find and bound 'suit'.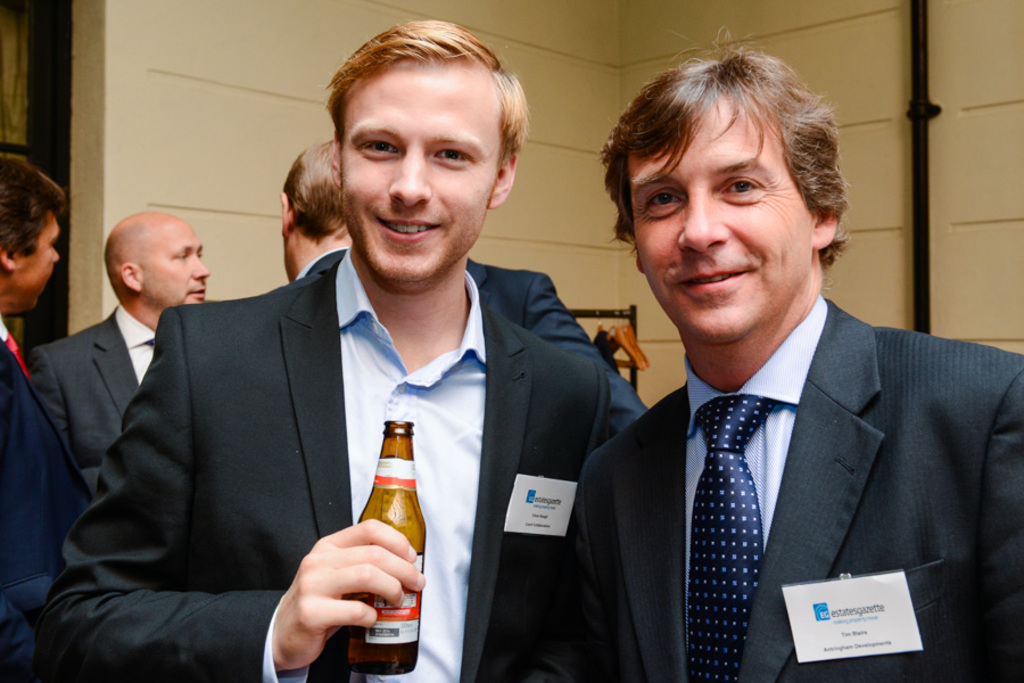
Bound: bbox(464, 255, 644, 444).
